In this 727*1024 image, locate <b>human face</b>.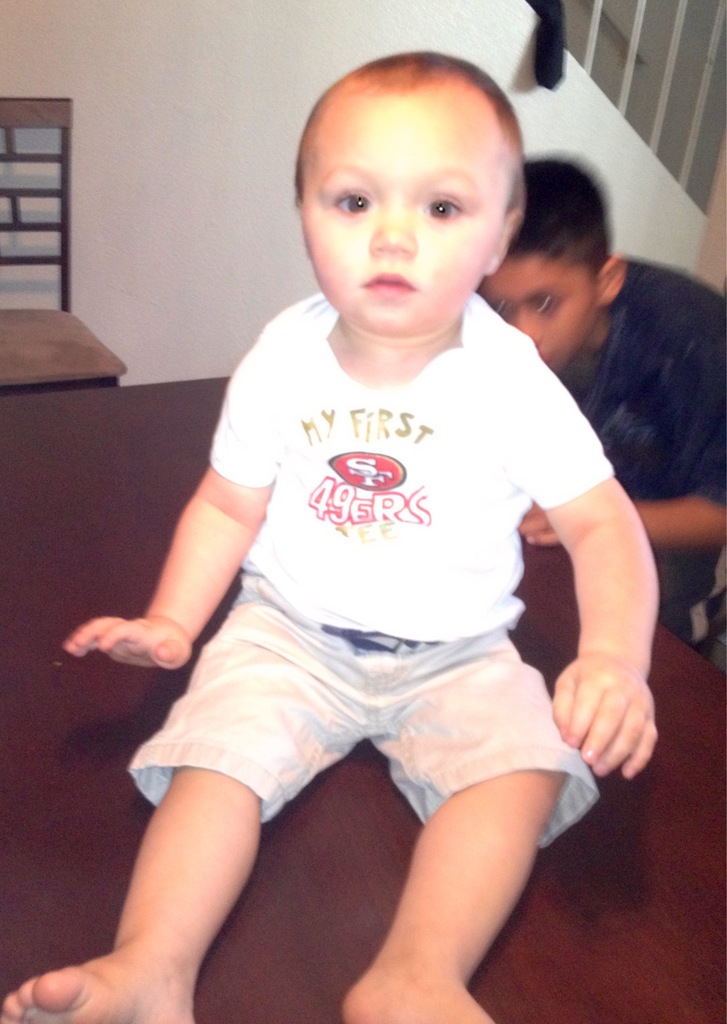
Bounding box: x1=296 y1=115 x2=511 y2=320.
